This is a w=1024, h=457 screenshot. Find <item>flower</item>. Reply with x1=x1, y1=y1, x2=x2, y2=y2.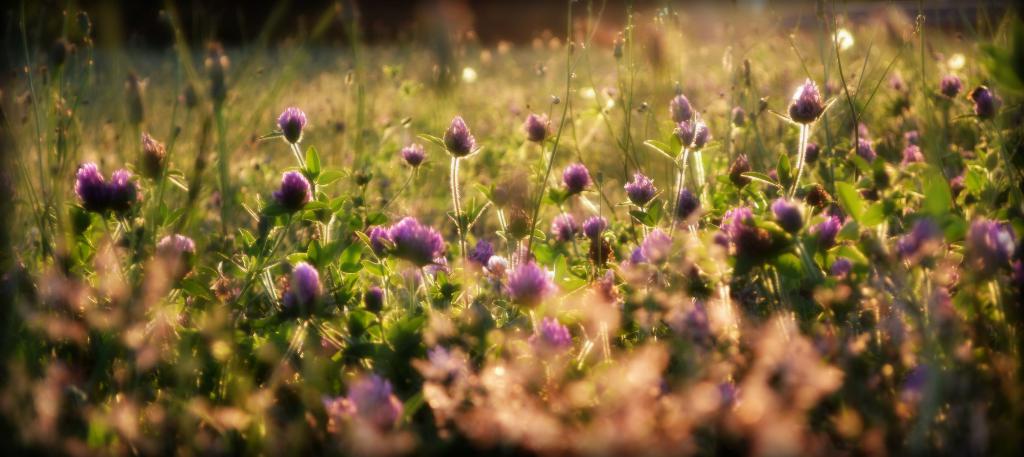
x1=626, y1=169, x2=657, y2=204.
